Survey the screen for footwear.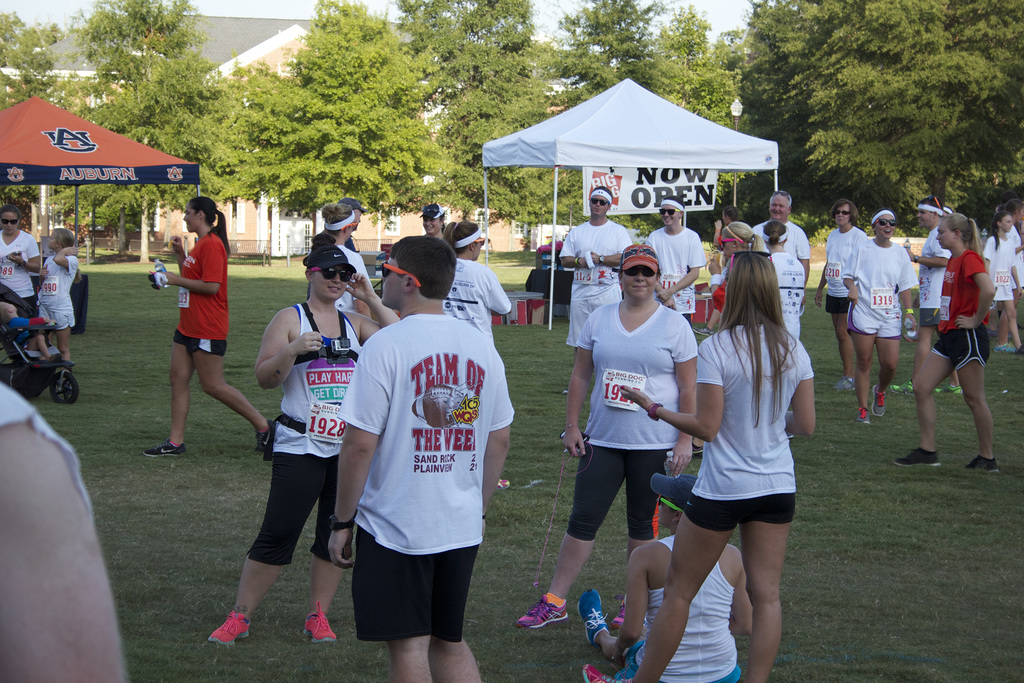
Survey found: rect(510, 595, 568, 627).
